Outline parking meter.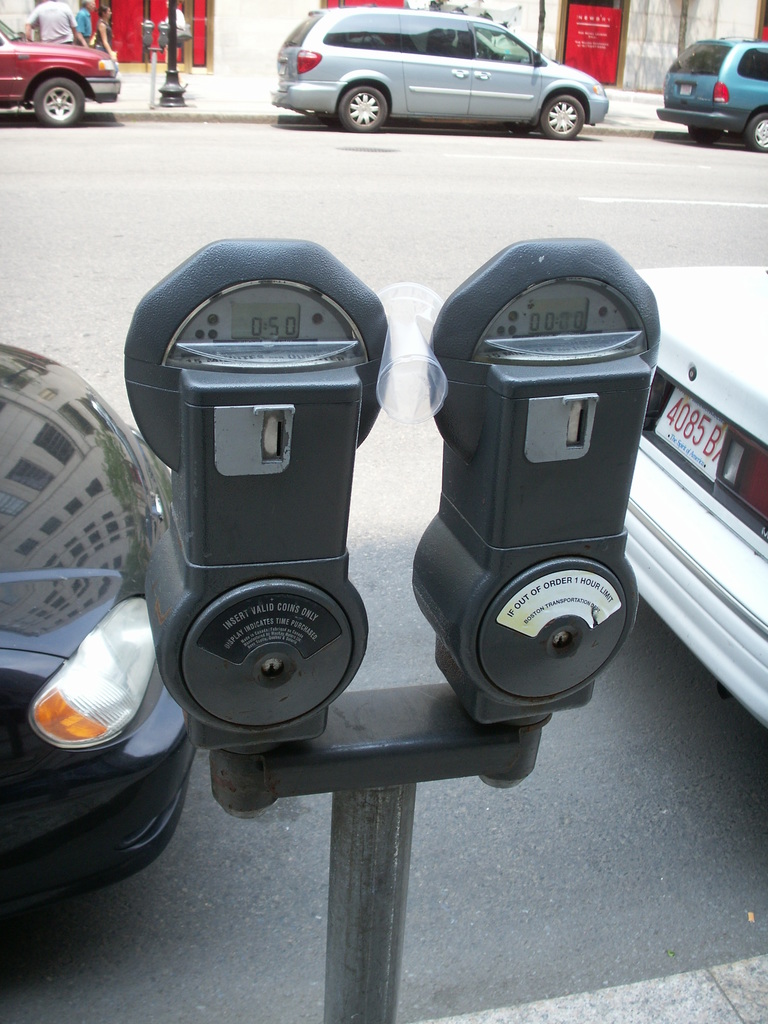
Outline: rect(121, 237, 659, 724).
